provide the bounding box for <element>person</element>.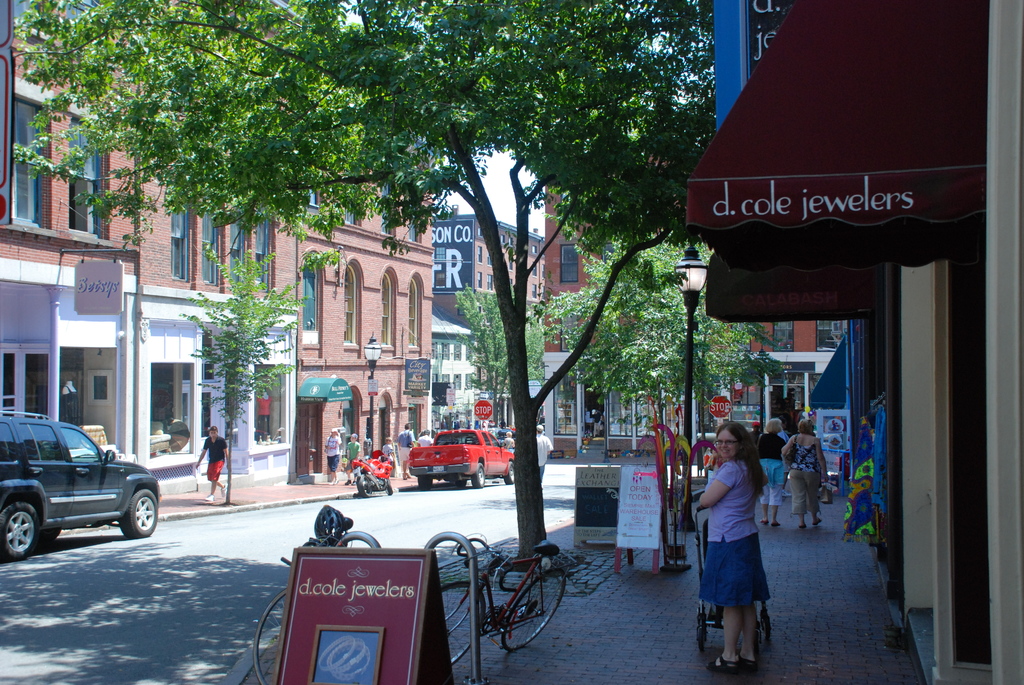
bbox(751, 421, 792, 523).
